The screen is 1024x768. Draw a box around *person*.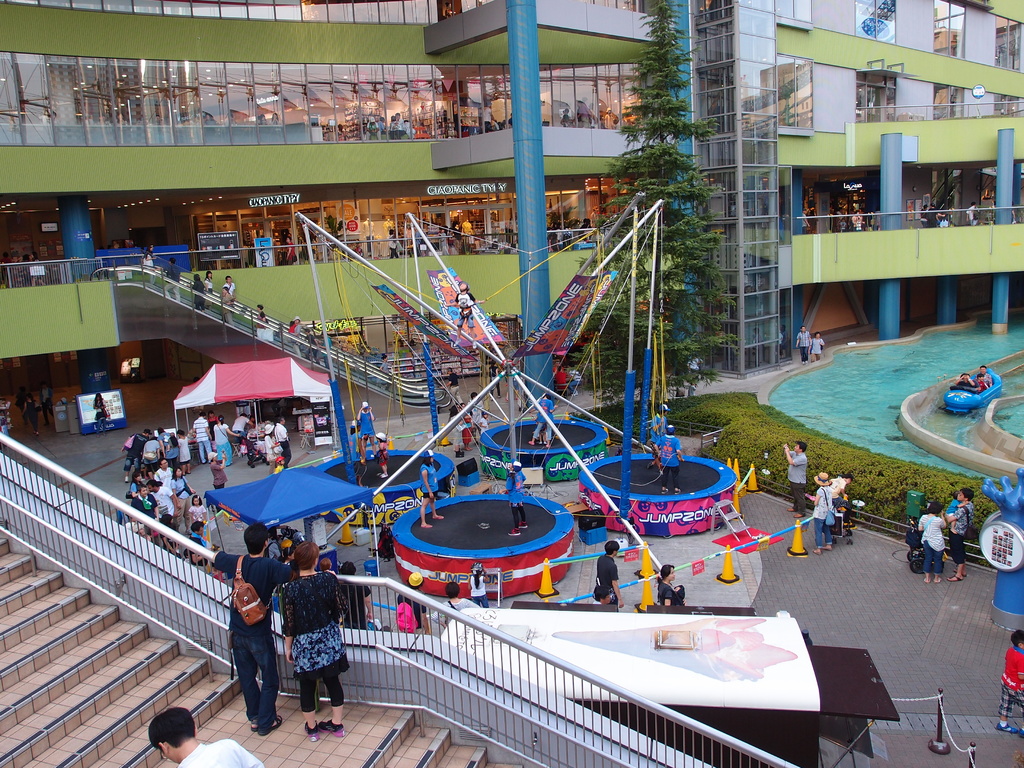
21 392 38 433.
